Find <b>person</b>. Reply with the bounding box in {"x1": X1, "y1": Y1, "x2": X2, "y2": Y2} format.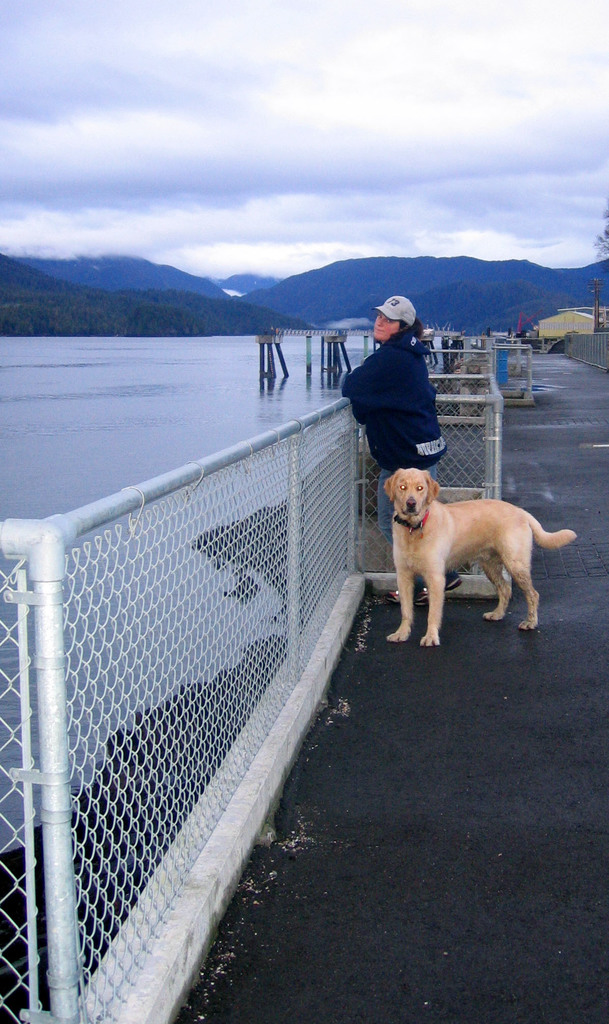
{"x1": 336, "y1": 293, "x2": 438, "y2": 493}.
